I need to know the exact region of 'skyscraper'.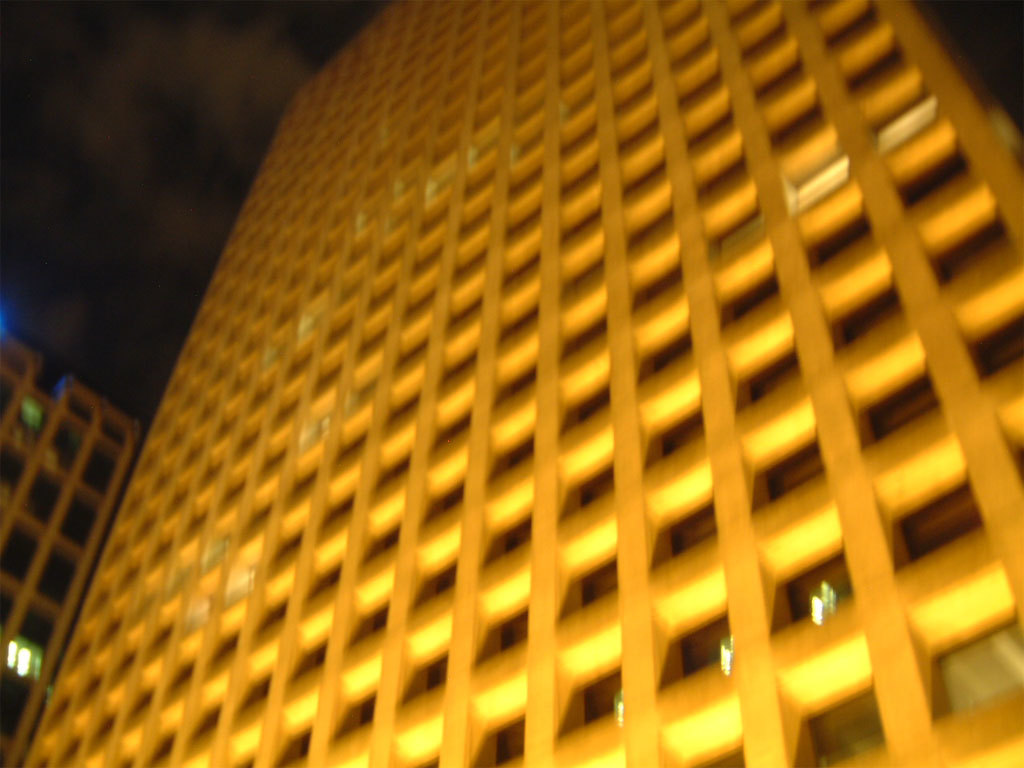
Region: x1=0, y1=16, x2=1023, y2=767.
